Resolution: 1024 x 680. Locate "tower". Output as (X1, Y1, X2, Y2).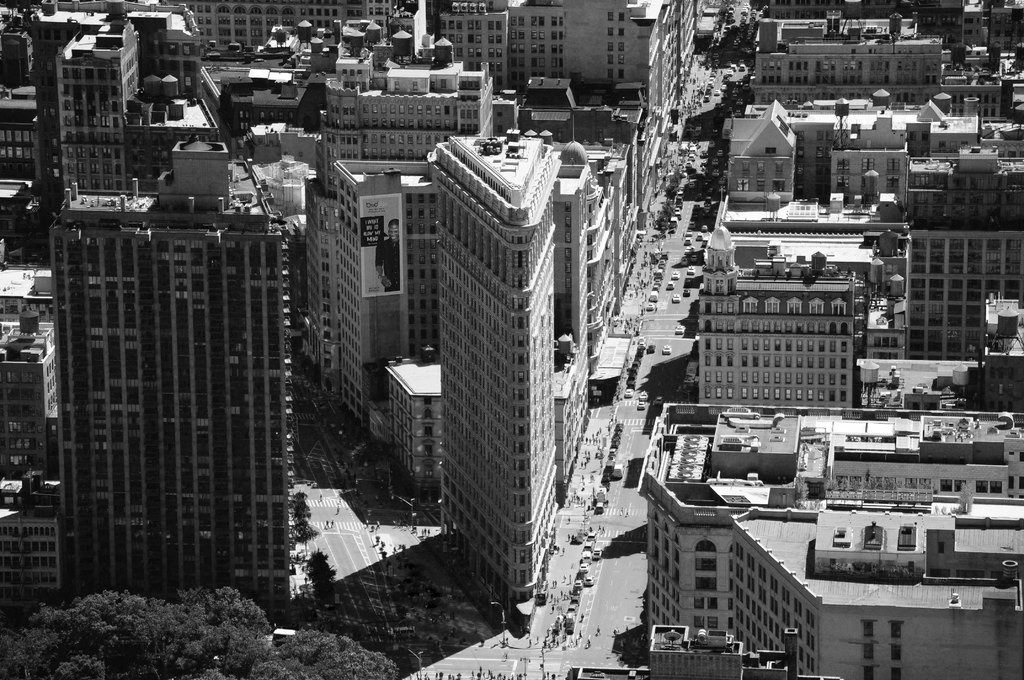
(582, 156, 644, 350).
